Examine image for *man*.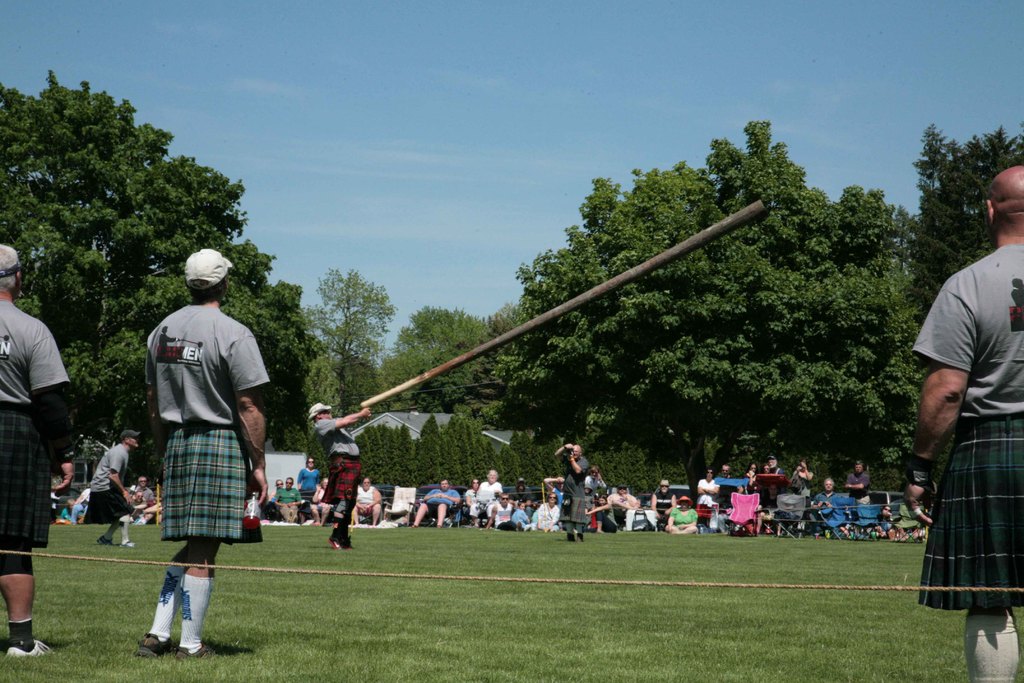
Examination result: crop(298, 451, 324, 514).
